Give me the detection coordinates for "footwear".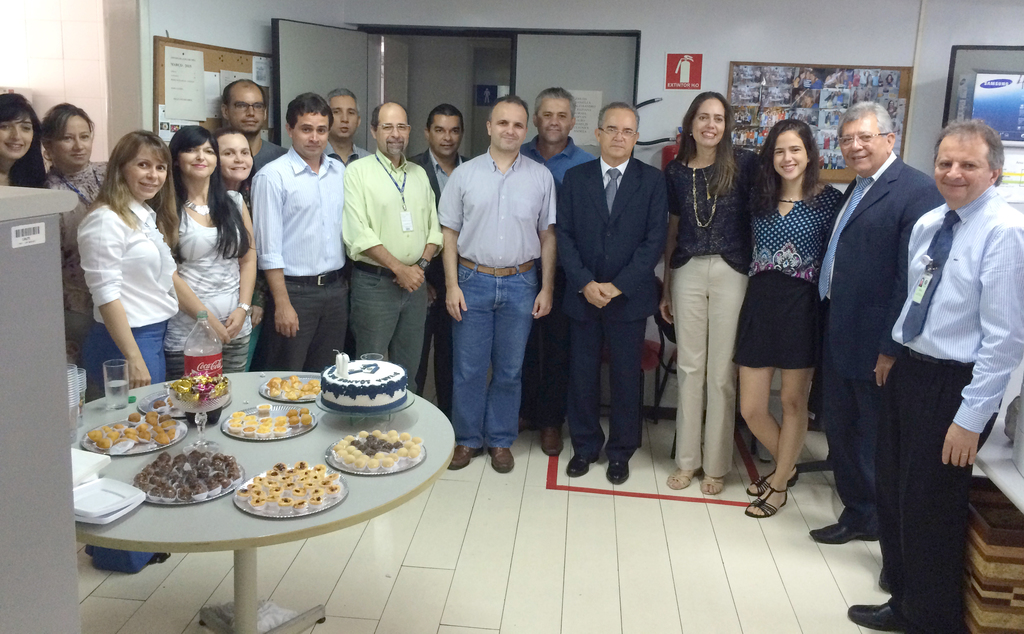
x1=666, y1=464, x2=700, y2=492.
